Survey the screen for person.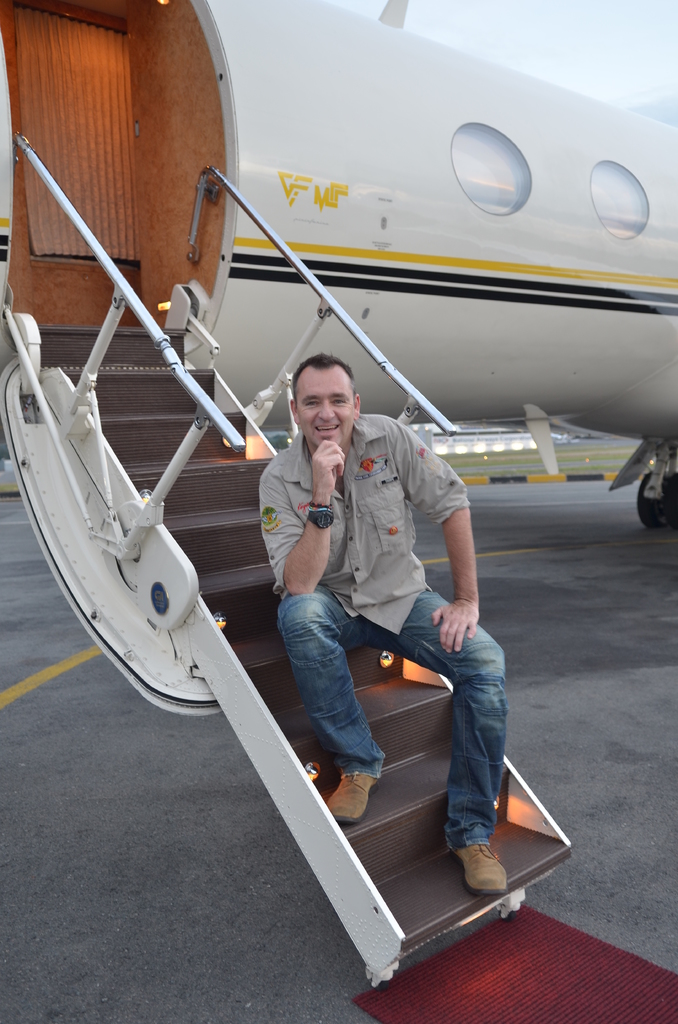
Survey found: locate(258, 356, 529, 915).
